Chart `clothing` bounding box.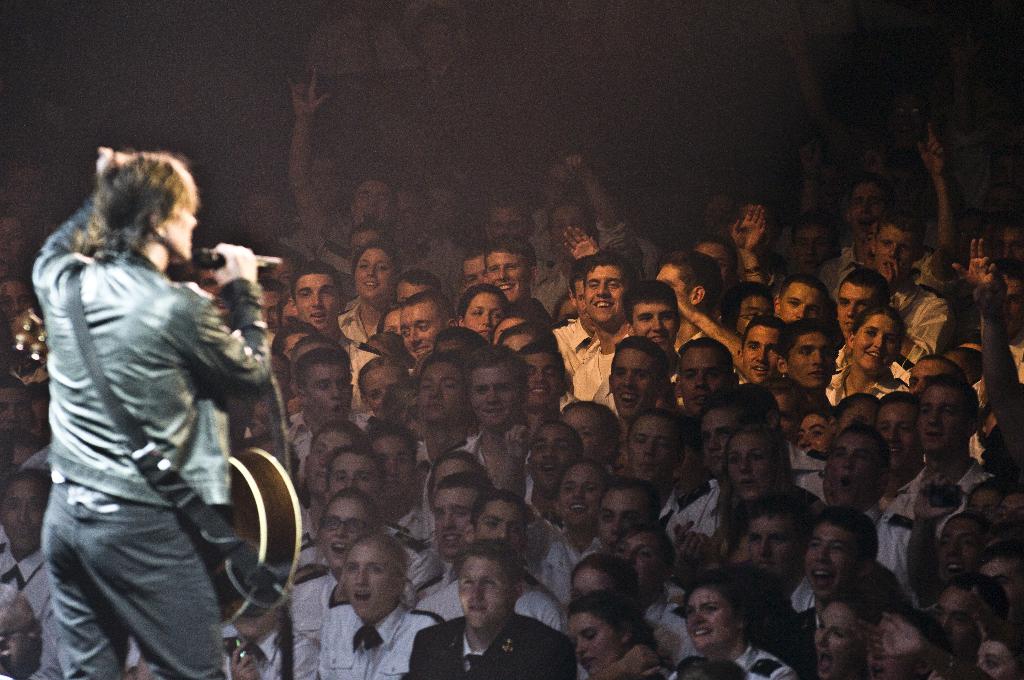
Charted: [left=738, top=642, right=793, bottom=679].
